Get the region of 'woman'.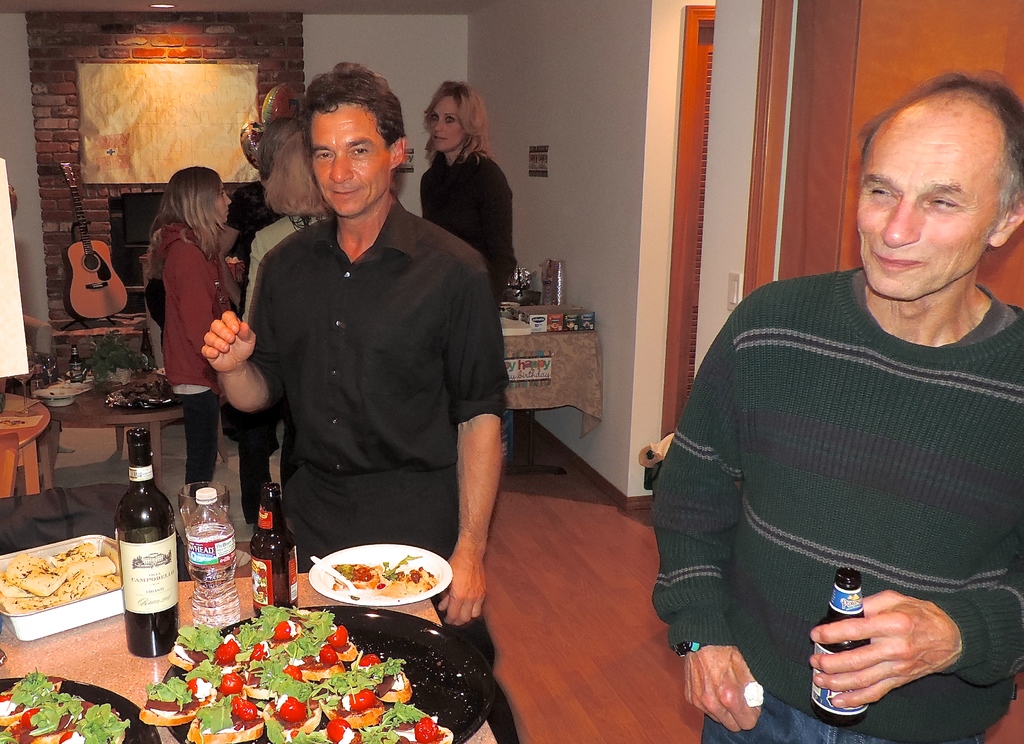
[left=418, top=77, right=516, bottom=313].
